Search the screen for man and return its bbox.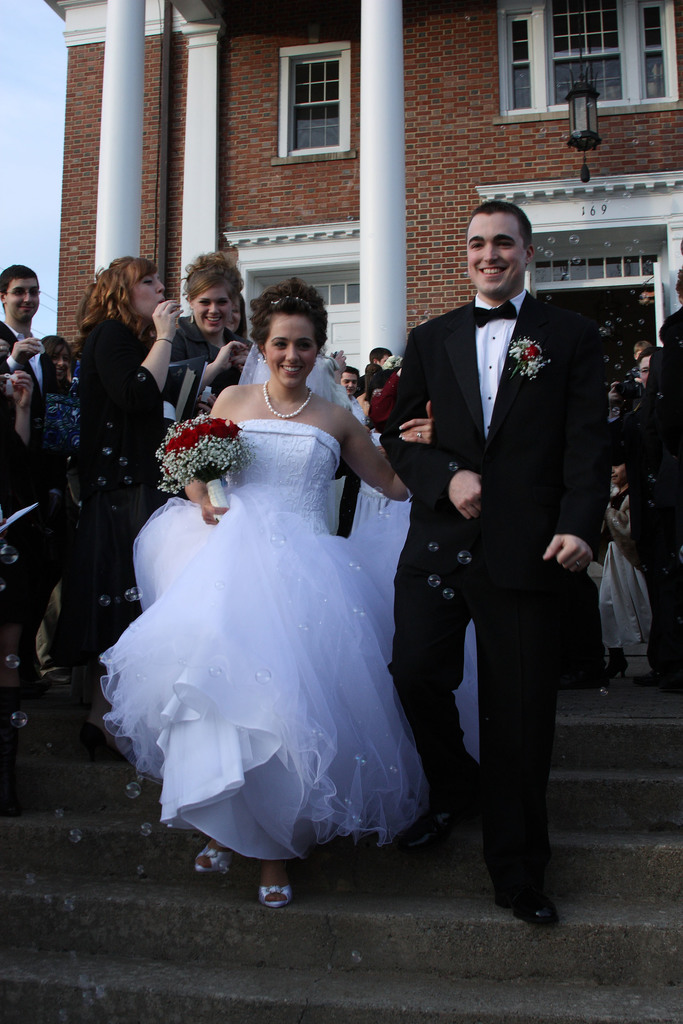
Found: locate(370, 349, 391, 362).
